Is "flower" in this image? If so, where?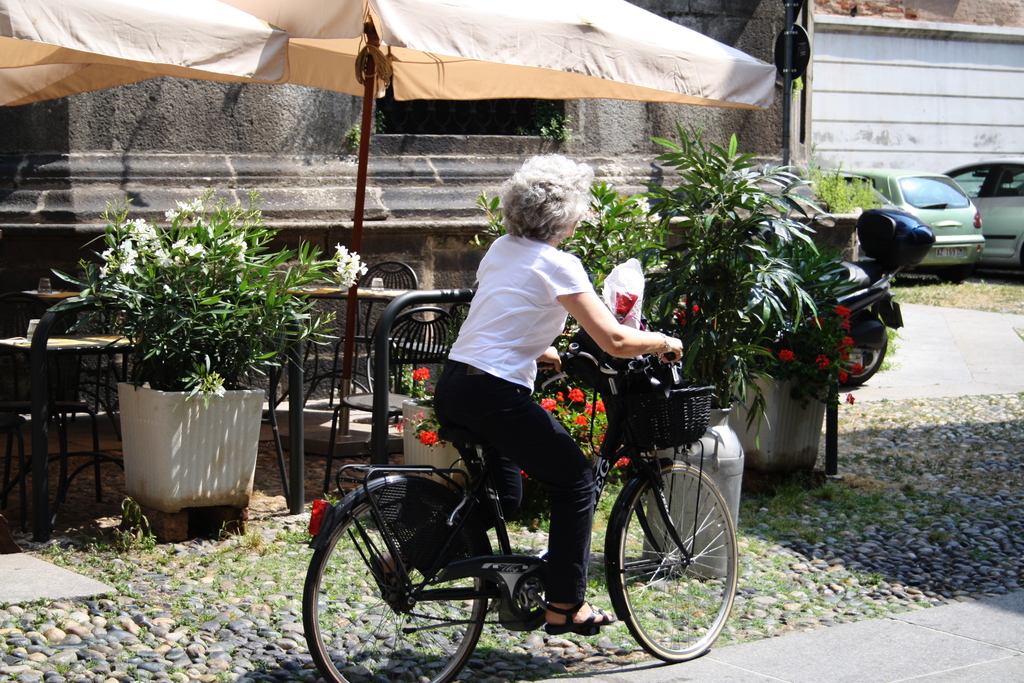
Yes, at box(579, 399, 593, 415).
